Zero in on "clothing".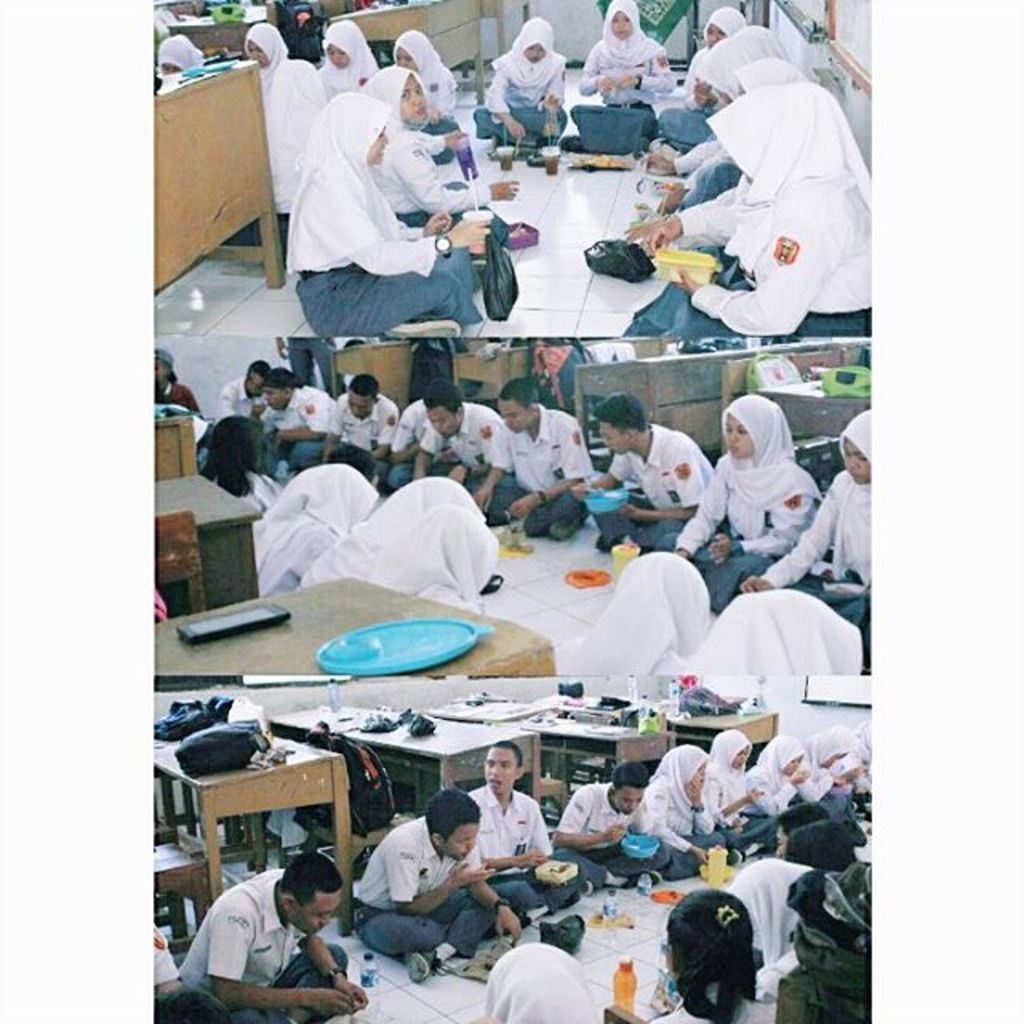
Zeroed in: 154/376/200/414.
